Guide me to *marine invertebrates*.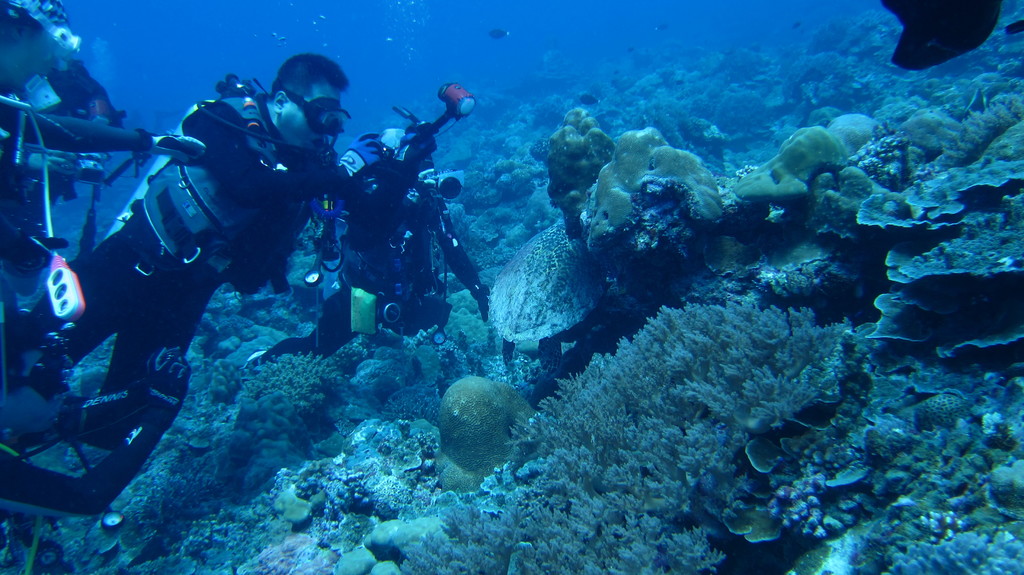
Guidance: 401 299 862 574.
